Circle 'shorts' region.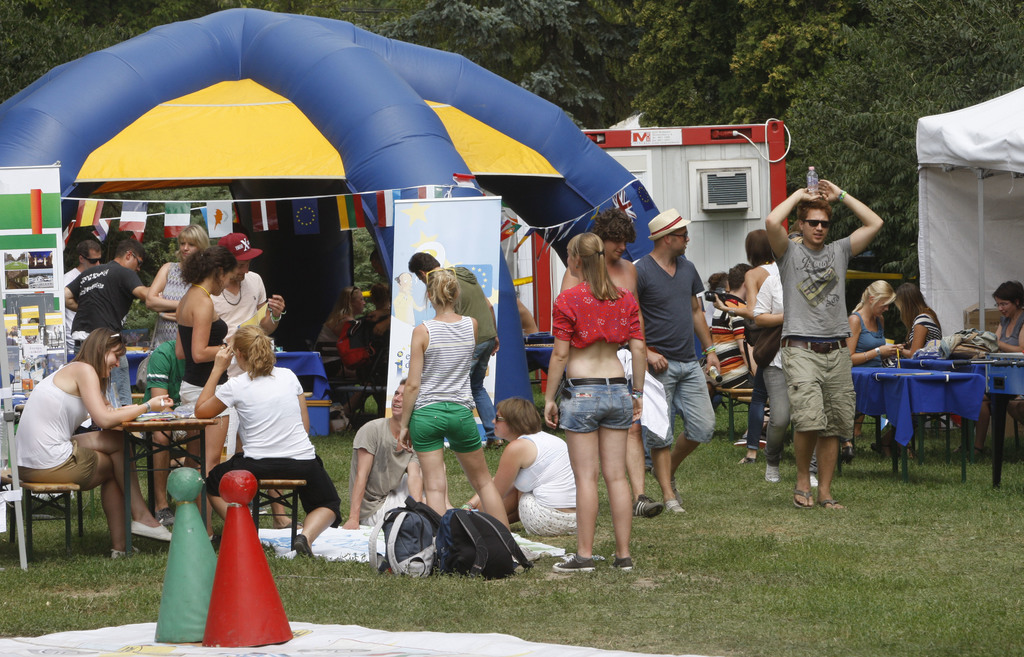
Region: [left=360, top=479, right=409, bottom=526].
